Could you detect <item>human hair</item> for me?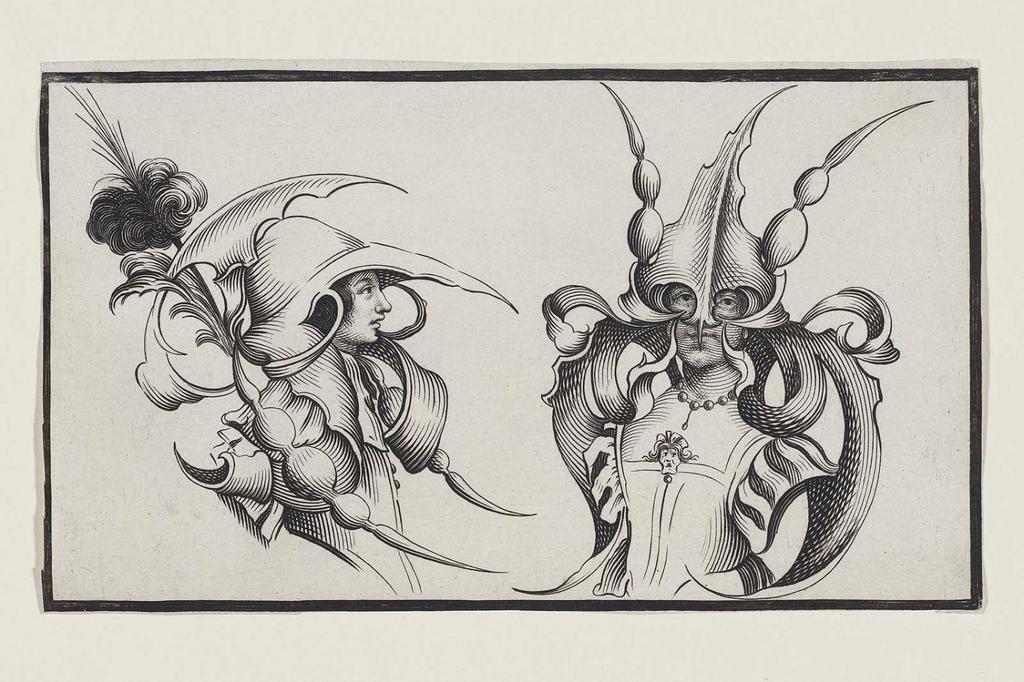
Detection result: x1=309, y1=283, x2=358, y2=334.
